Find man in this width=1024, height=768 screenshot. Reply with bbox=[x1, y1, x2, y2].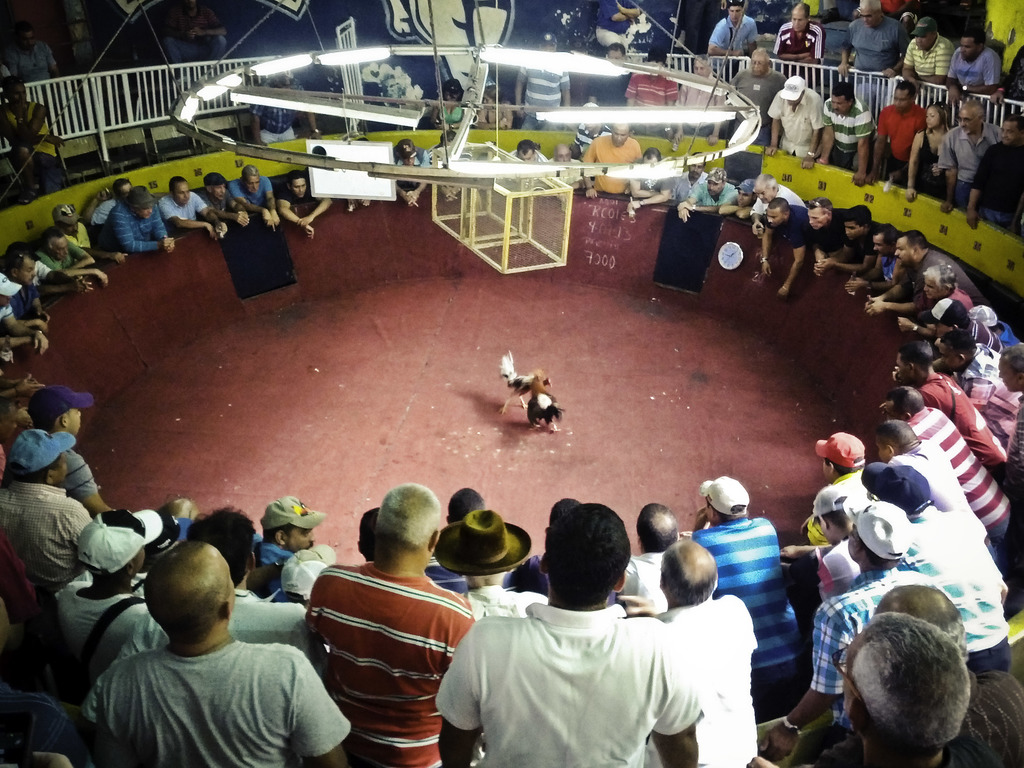
bbox=[301, 478, 483, 767].
